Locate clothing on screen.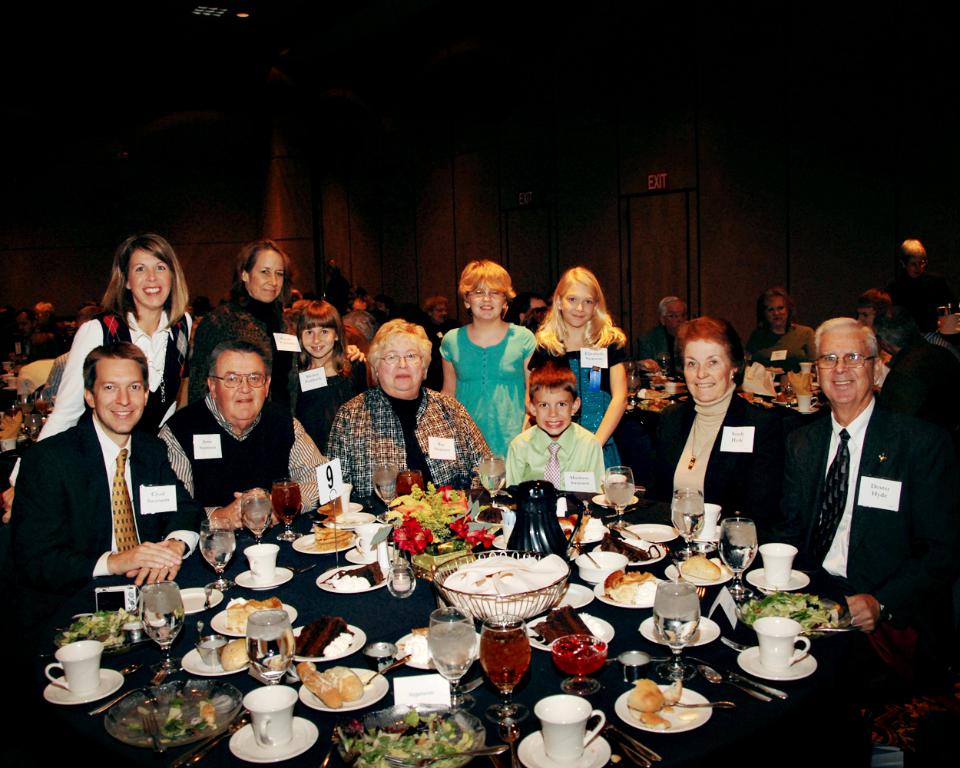
On screen at pyautogui.locateOnScreen(159, 390, 328, 533).
